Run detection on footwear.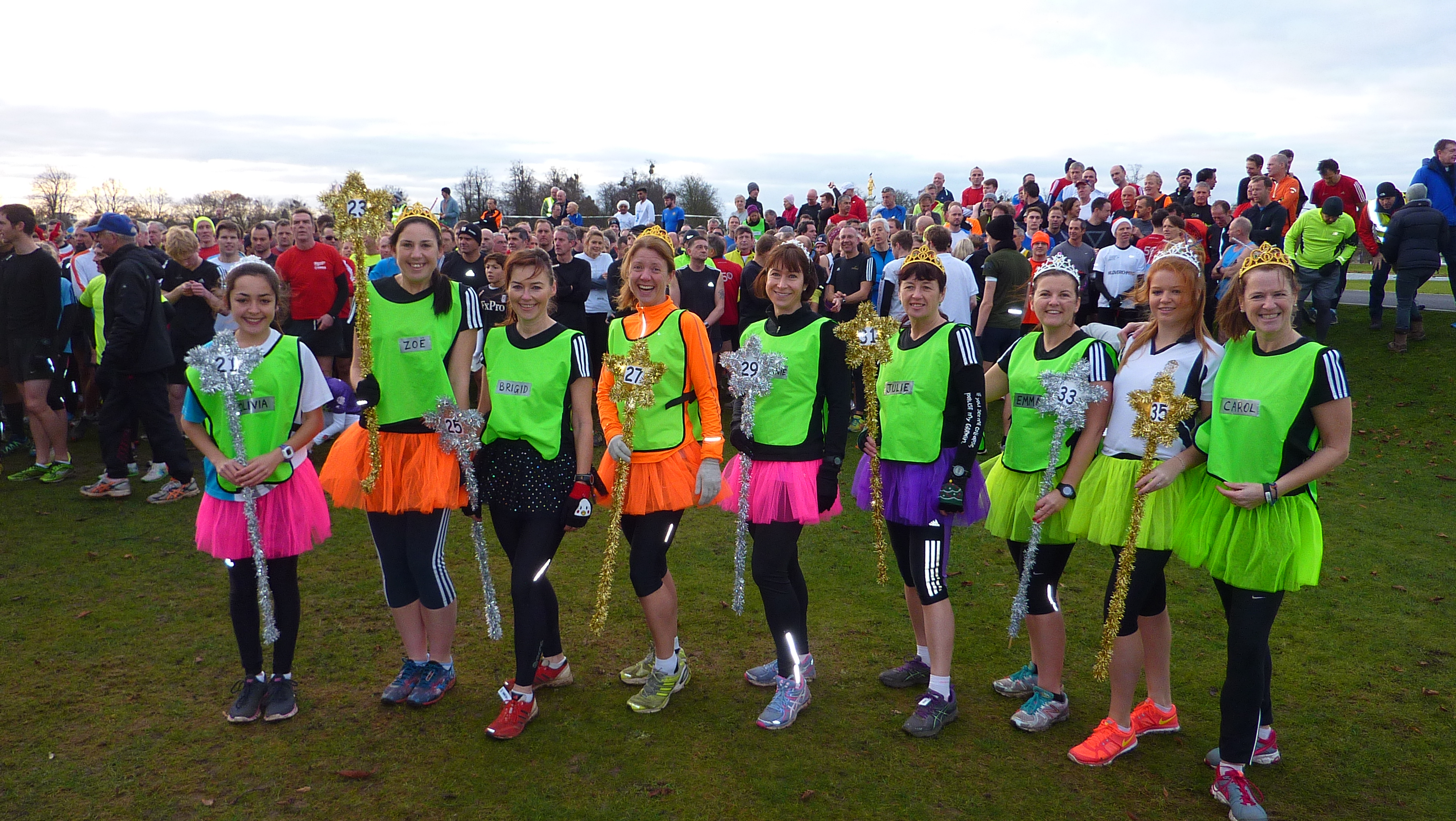
Result: x1=564, y1=128, x2=571, y2=137.
